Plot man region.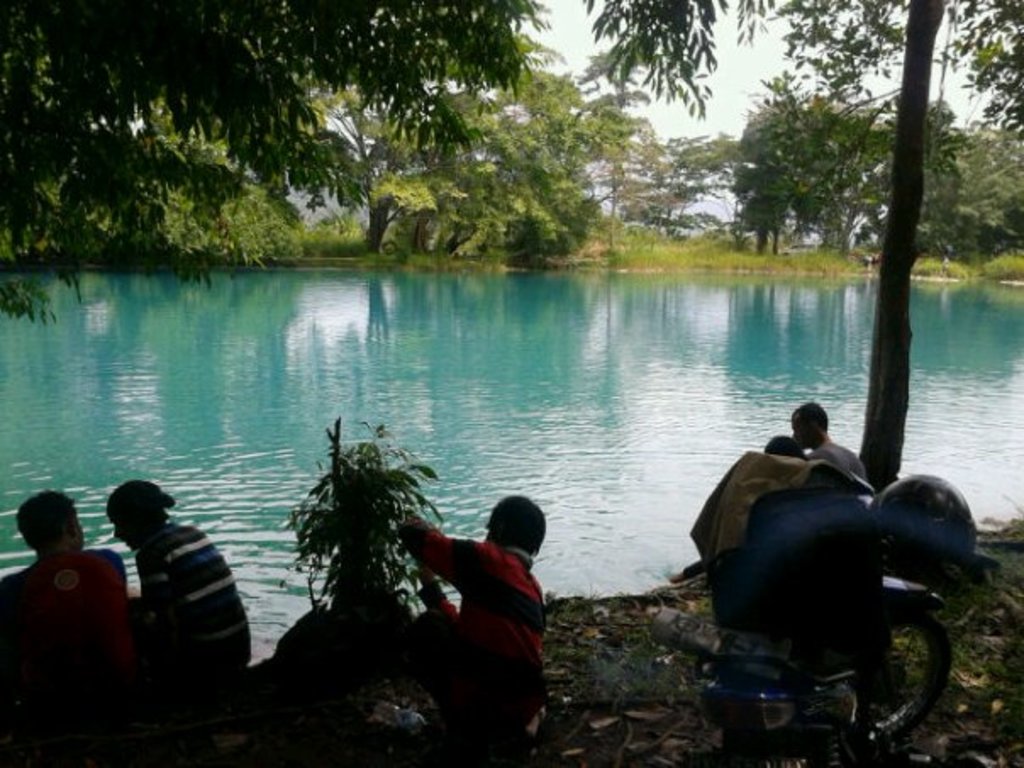
Plotted at 785,400,868,483.
